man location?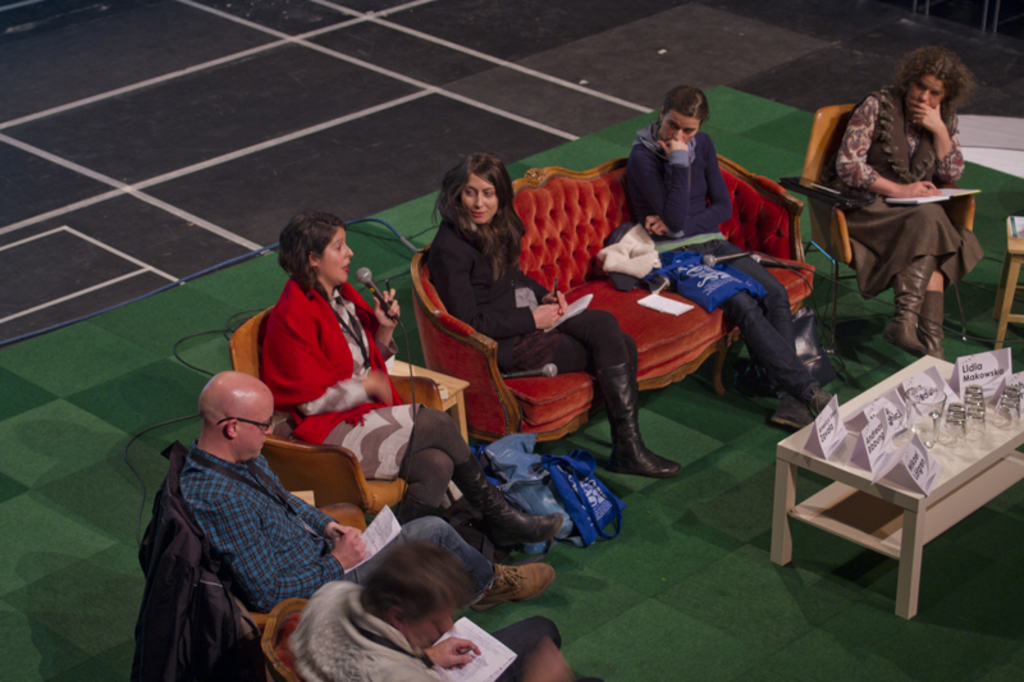
x1=289, y1=541, x2=600, y2=681
